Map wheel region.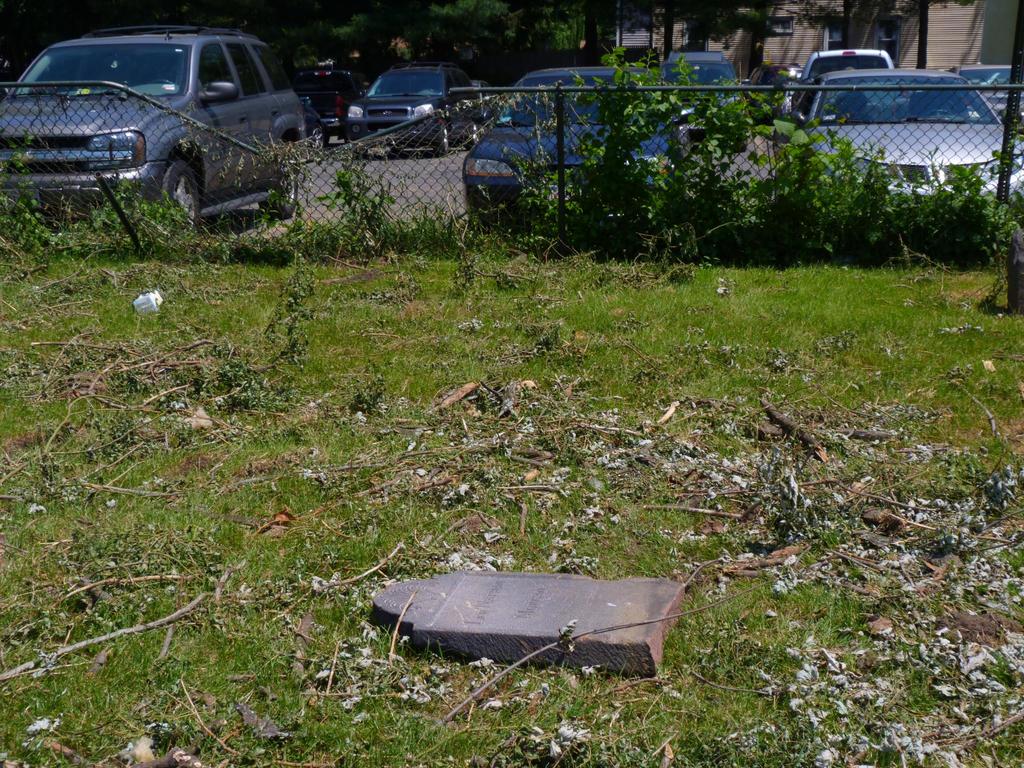
Mapped to pyautogui.locateOnScreen(435, 122, 451, 159).
